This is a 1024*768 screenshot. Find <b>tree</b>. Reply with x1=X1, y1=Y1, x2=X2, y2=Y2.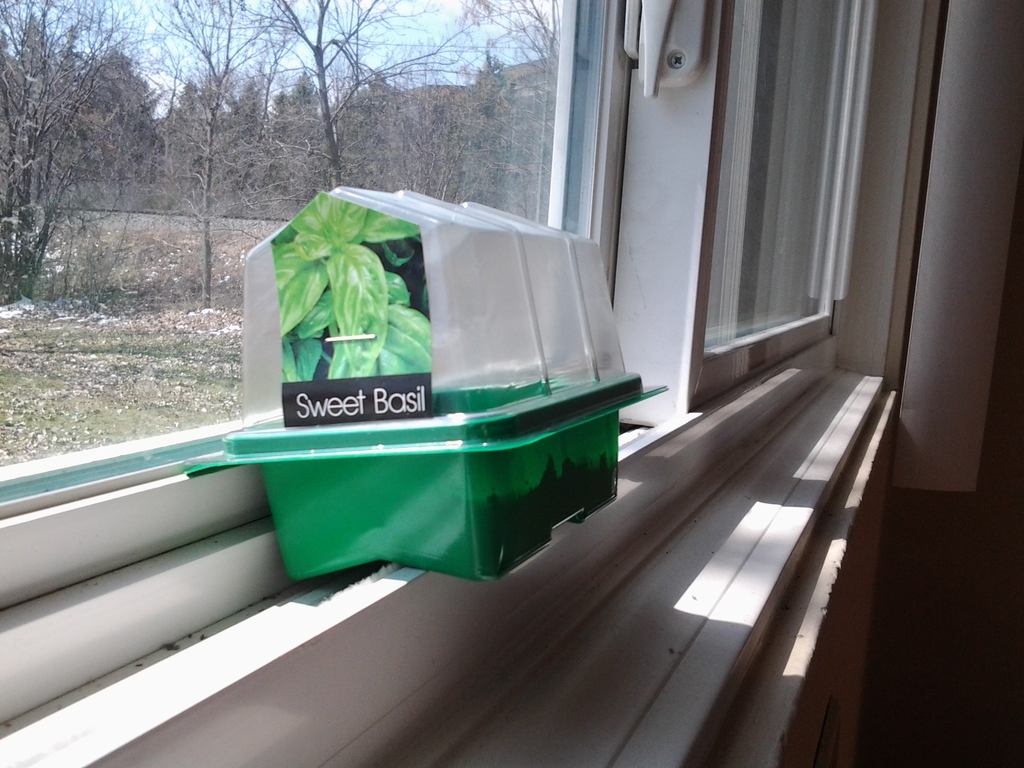
x1=164, y1=72, x2=261, y2=229.
